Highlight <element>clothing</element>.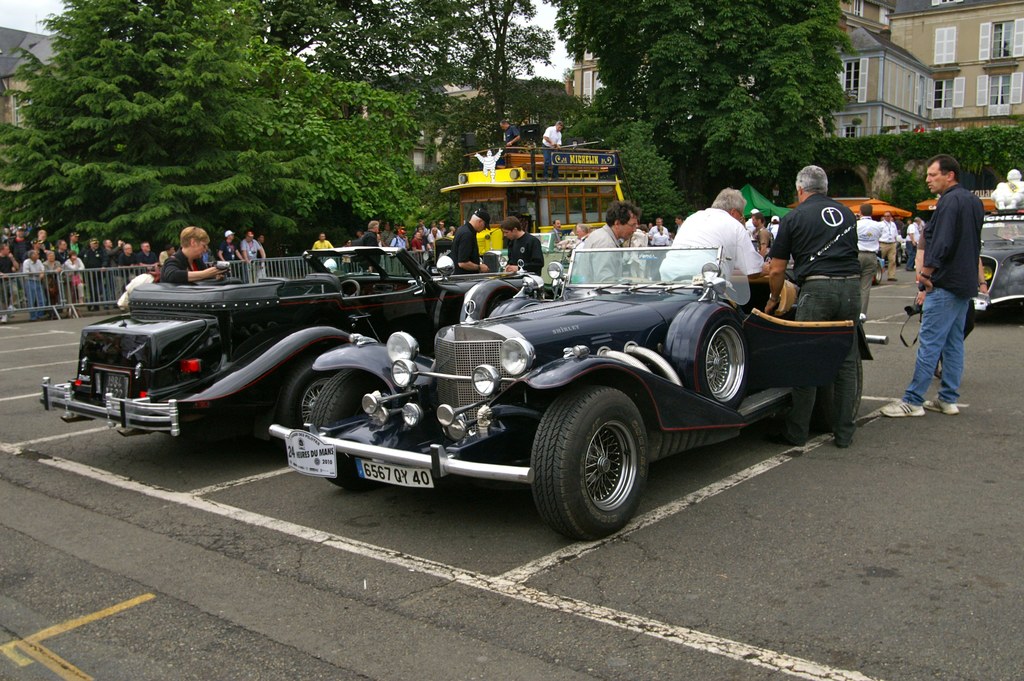
Highlighted region: <region>756, 222, 769, 256</region>.
